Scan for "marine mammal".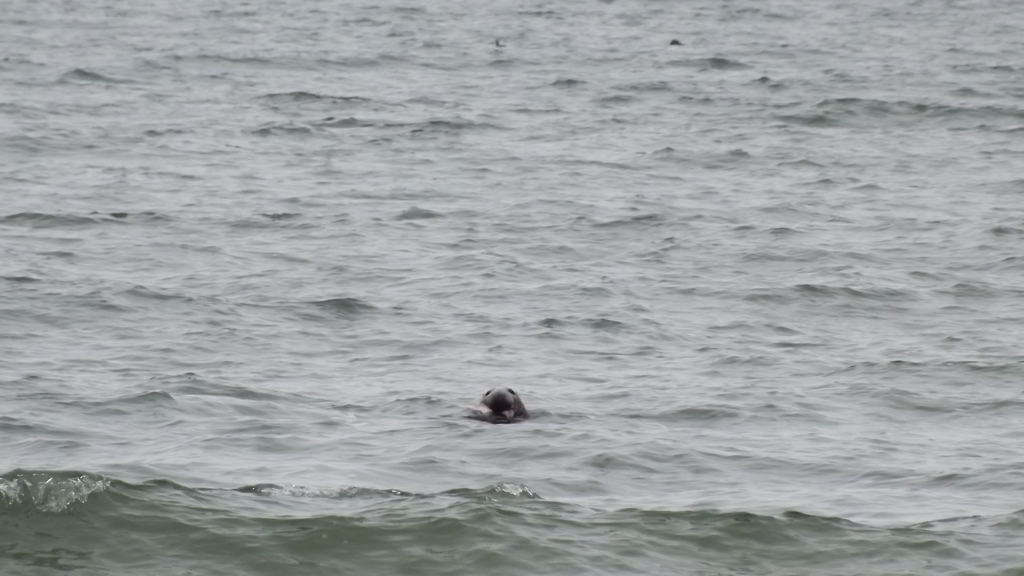
Scan result: region(463, 378, 536, 431).
